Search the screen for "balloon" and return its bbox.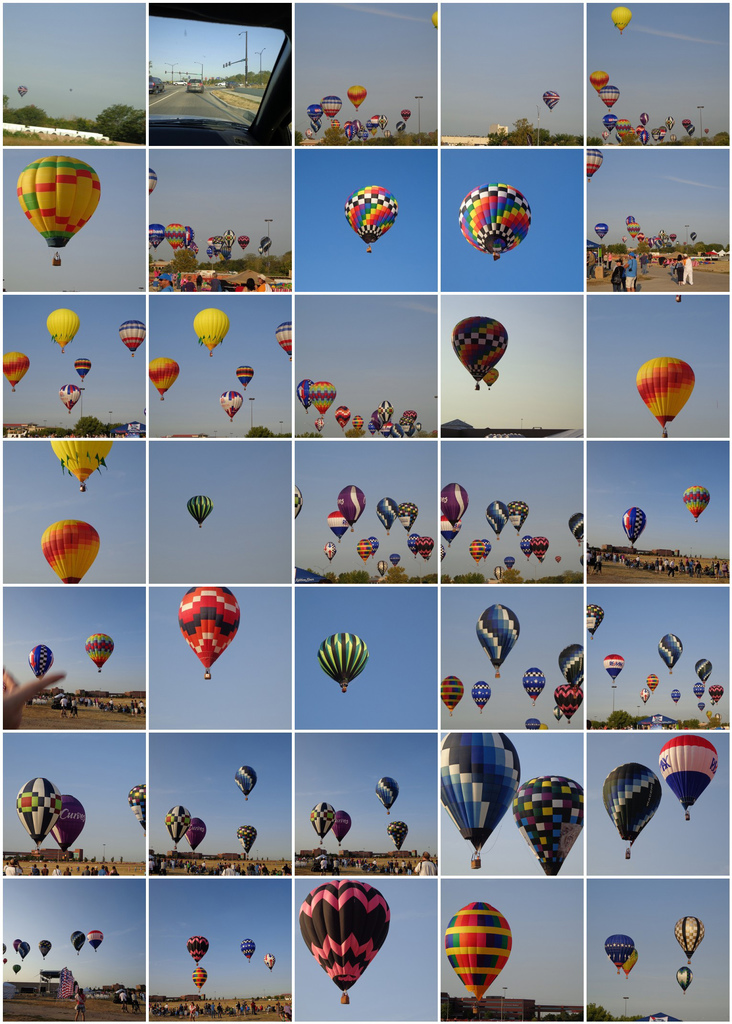
Found: [x1=387, y1=820, x2=405, y2=850].
